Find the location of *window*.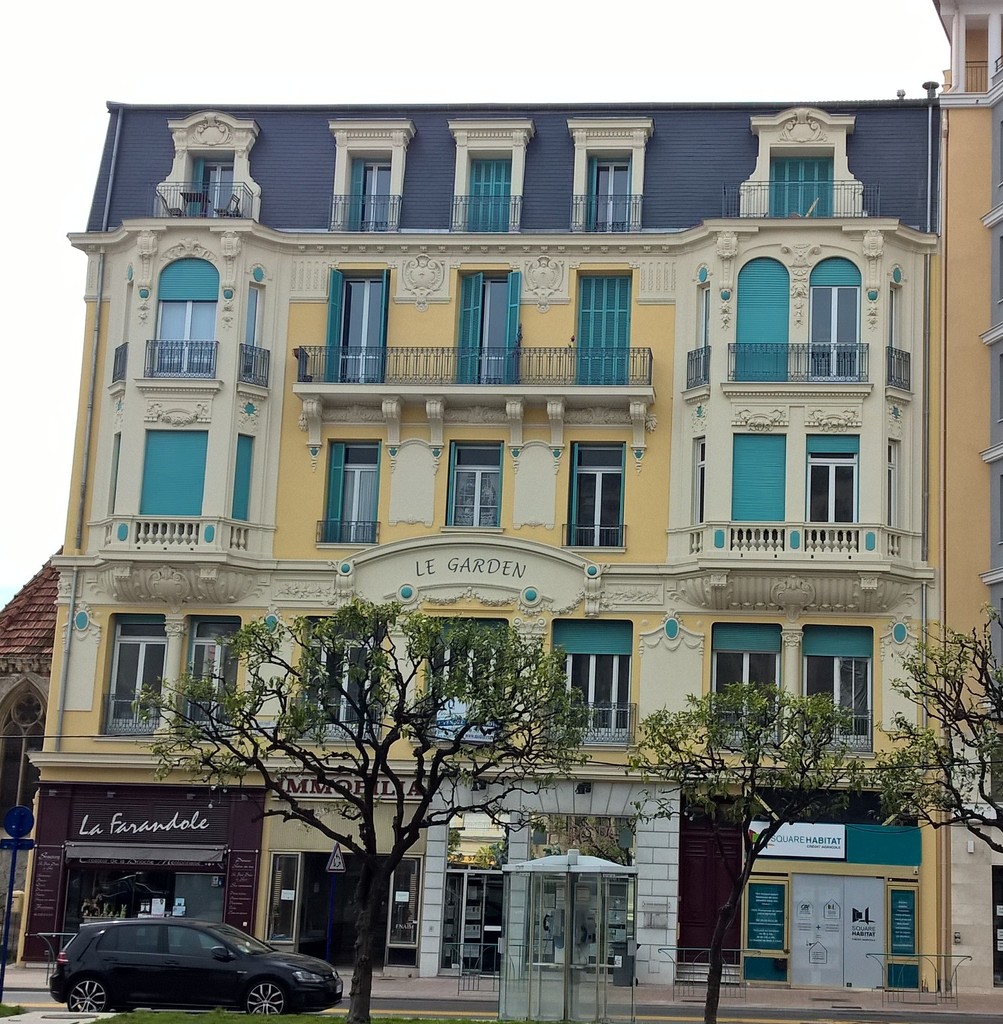
Location: 236 279 277 402.
